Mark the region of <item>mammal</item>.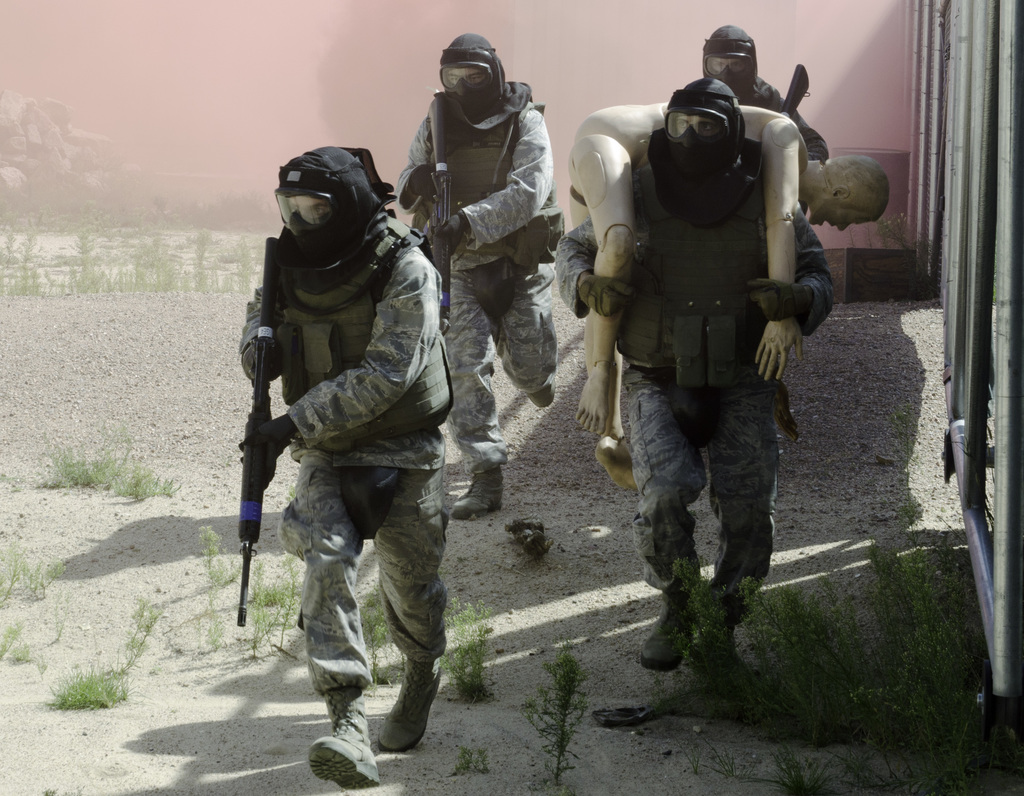
Region: 557:77:843:670.
